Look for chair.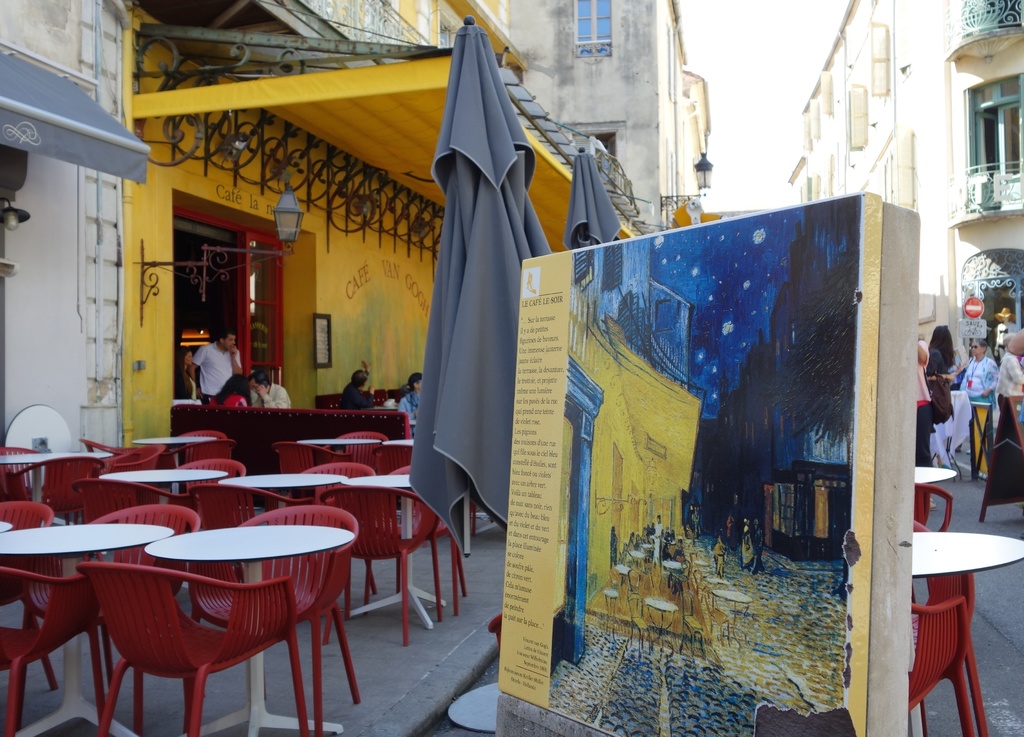
Found: crop(166, 428, 231, 469).
